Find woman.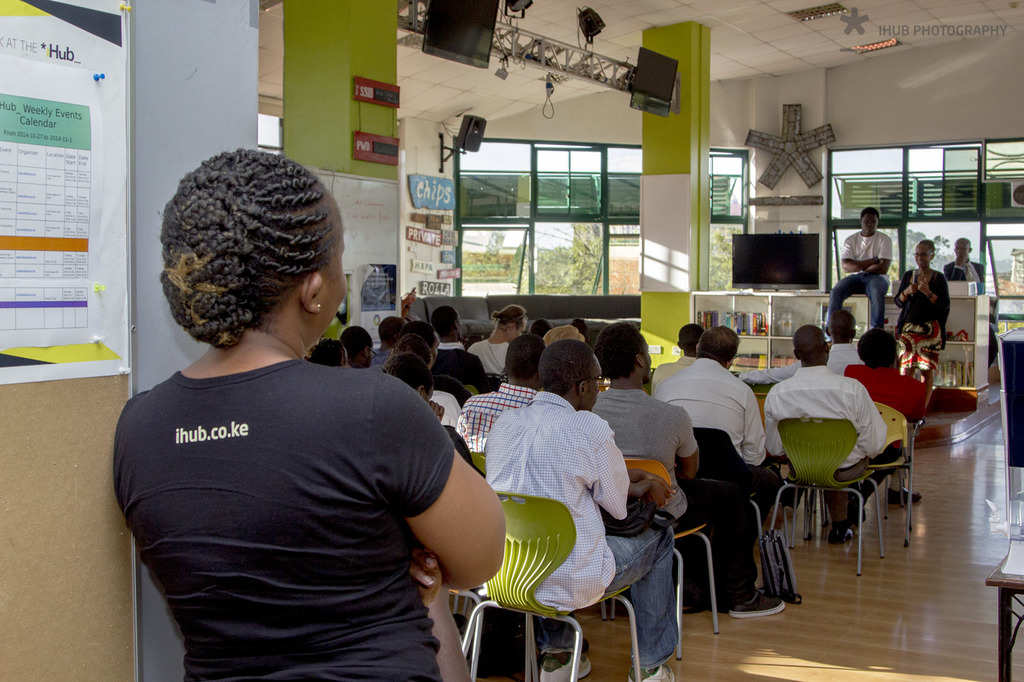
x1=393 y1=334 x2=475 y2=399.
